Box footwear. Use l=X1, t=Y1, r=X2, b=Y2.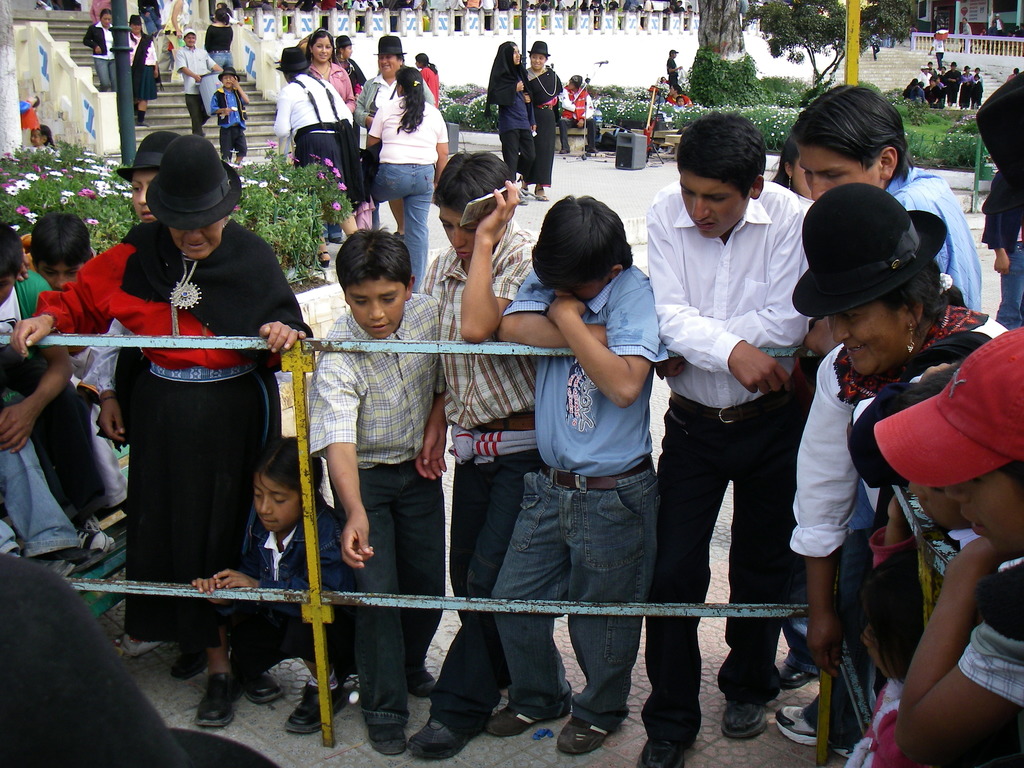
l=245, t=673, r=290, b=707.
